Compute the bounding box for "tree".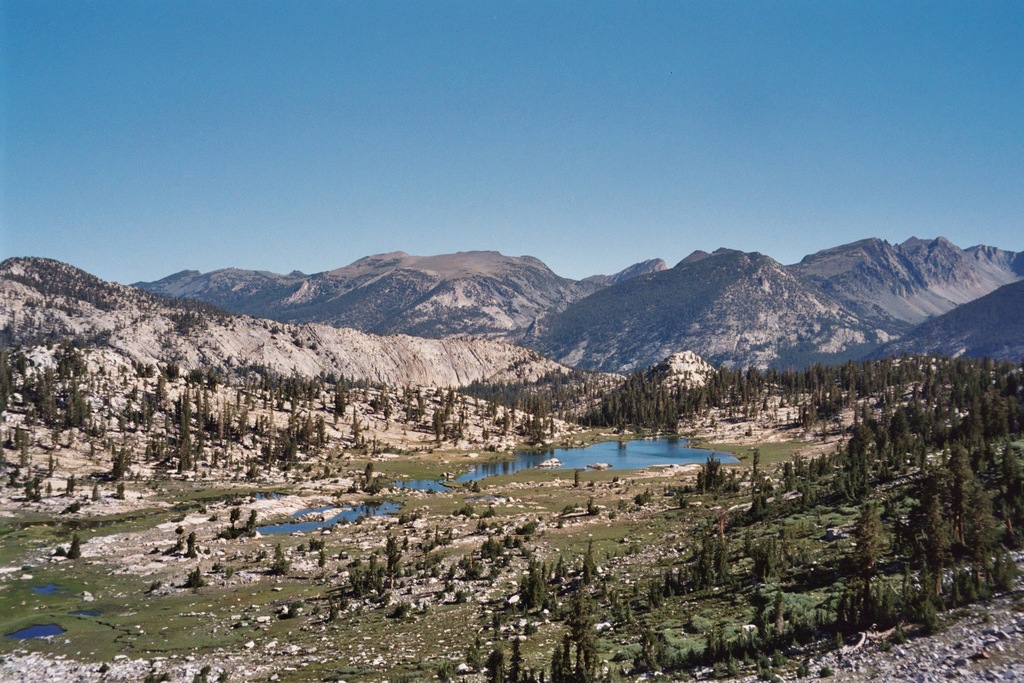
bbox=(585, 497, 601, 513).
